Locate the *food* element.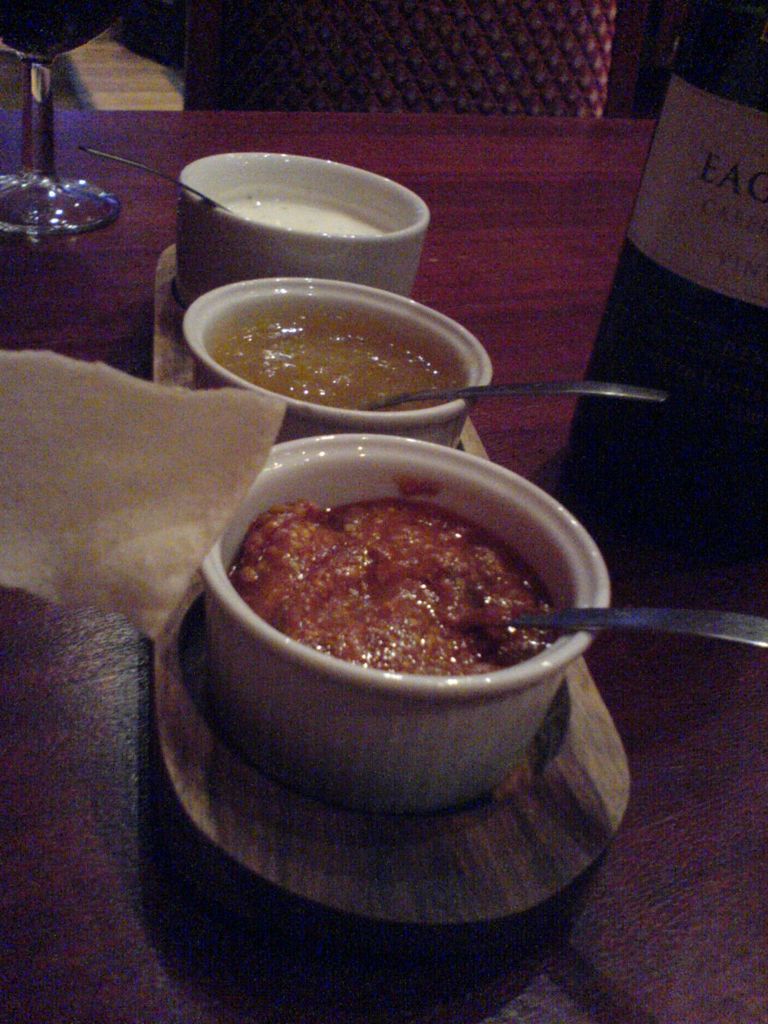
Element bbox: 205:314:452:417.
